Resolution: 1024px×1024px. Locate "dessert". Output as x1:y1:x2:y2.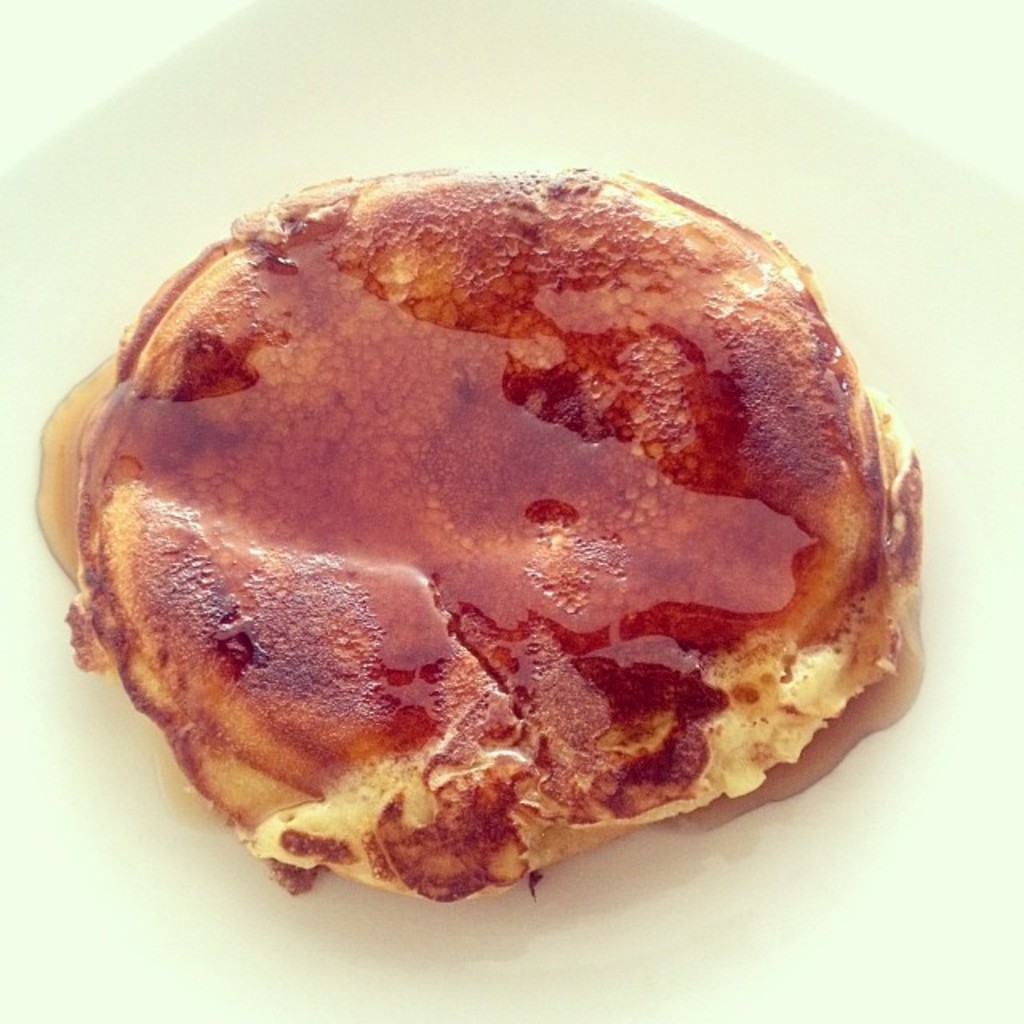
62:155:931:898.
